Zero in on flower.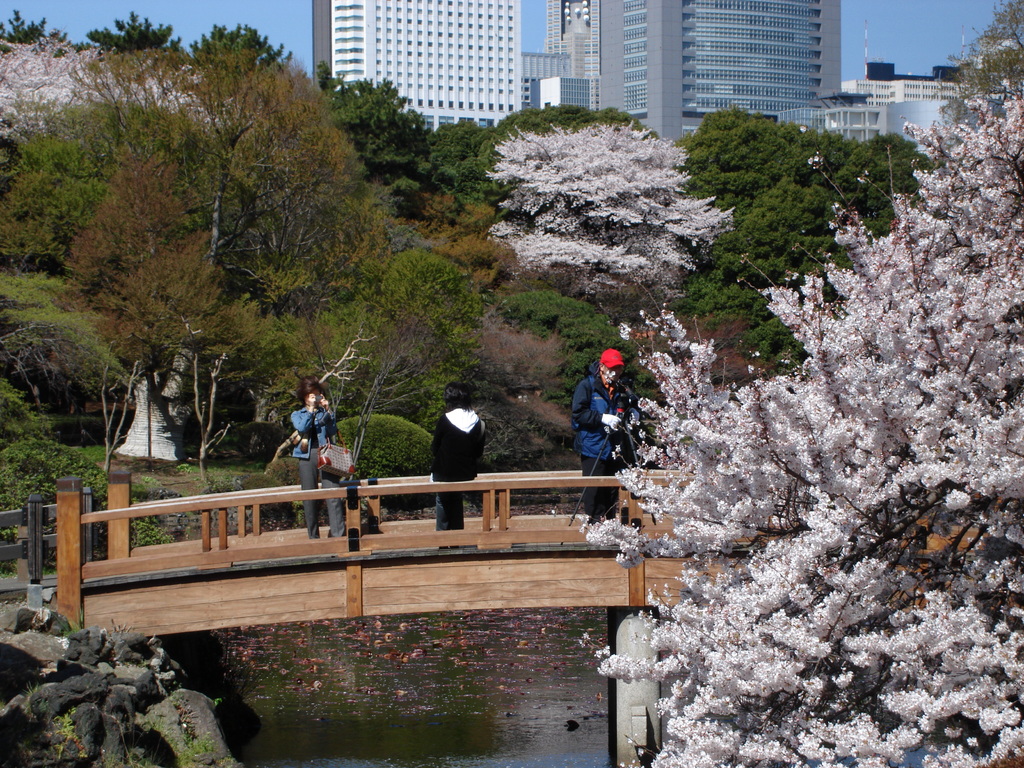
Zeroed in: box(948, 490, 973, 508).
